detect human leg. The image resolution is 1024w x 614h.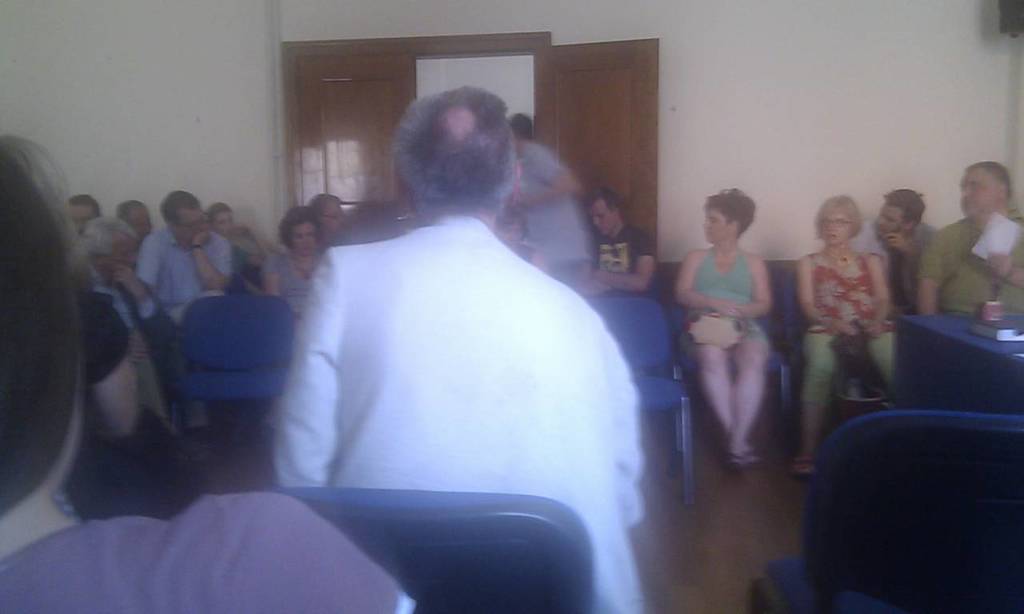
(692, 322, 736, 442).
